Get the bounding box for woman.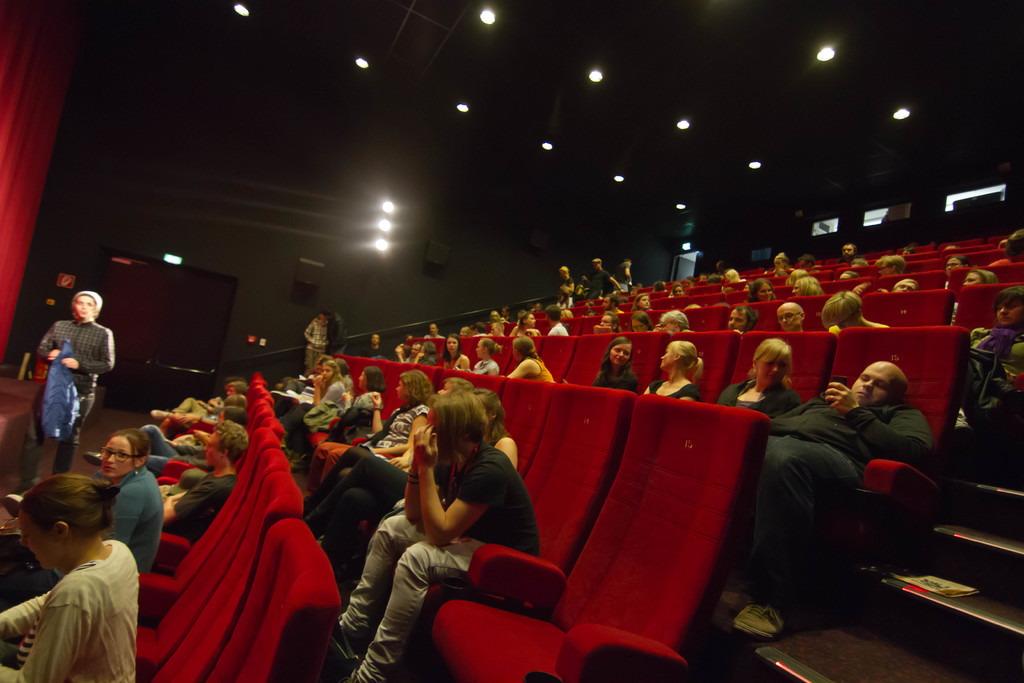
crop(644, 340, 708, 407).
